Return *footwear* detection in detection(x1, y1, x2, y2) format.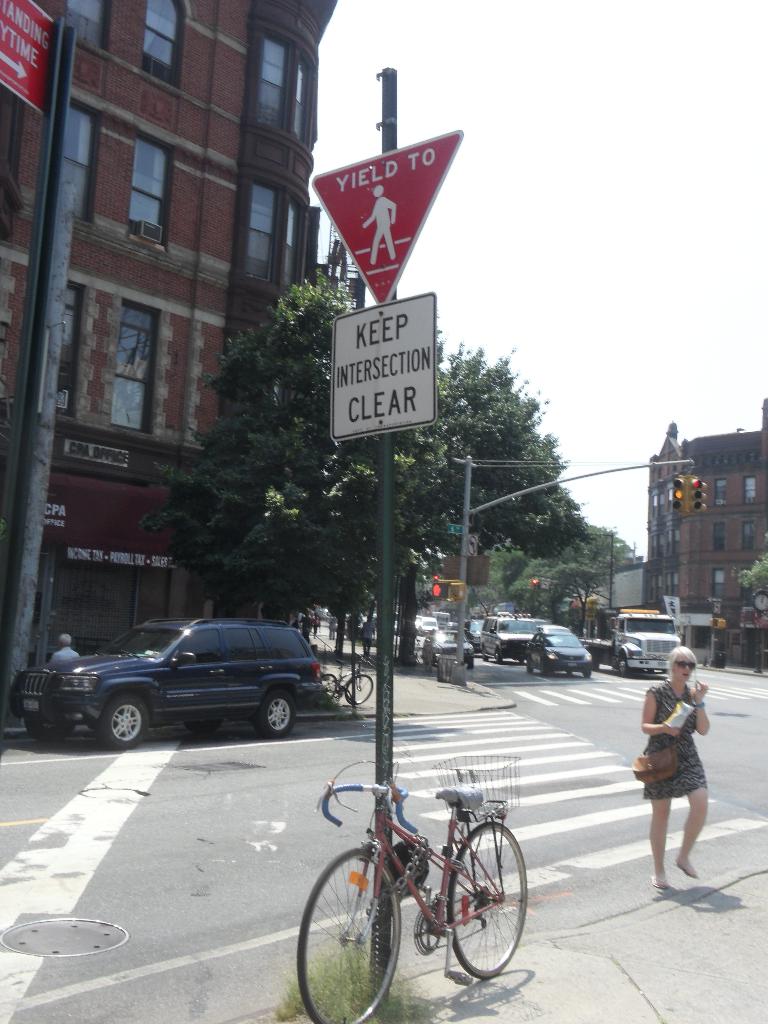
detection(650, 872, 671, 889).
